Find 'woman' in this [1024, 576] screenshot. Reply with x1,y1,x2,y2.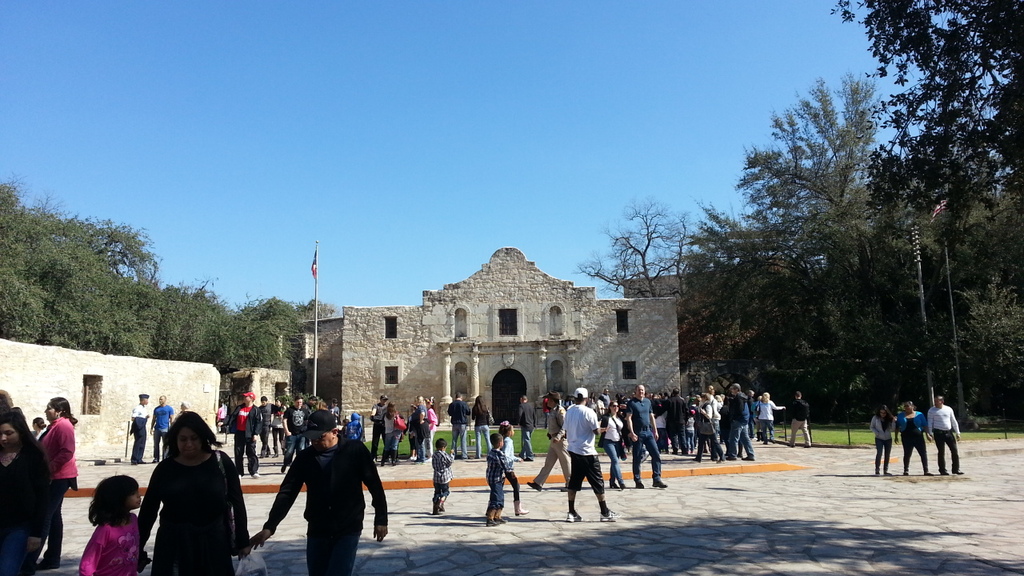
693,393,724,460.
